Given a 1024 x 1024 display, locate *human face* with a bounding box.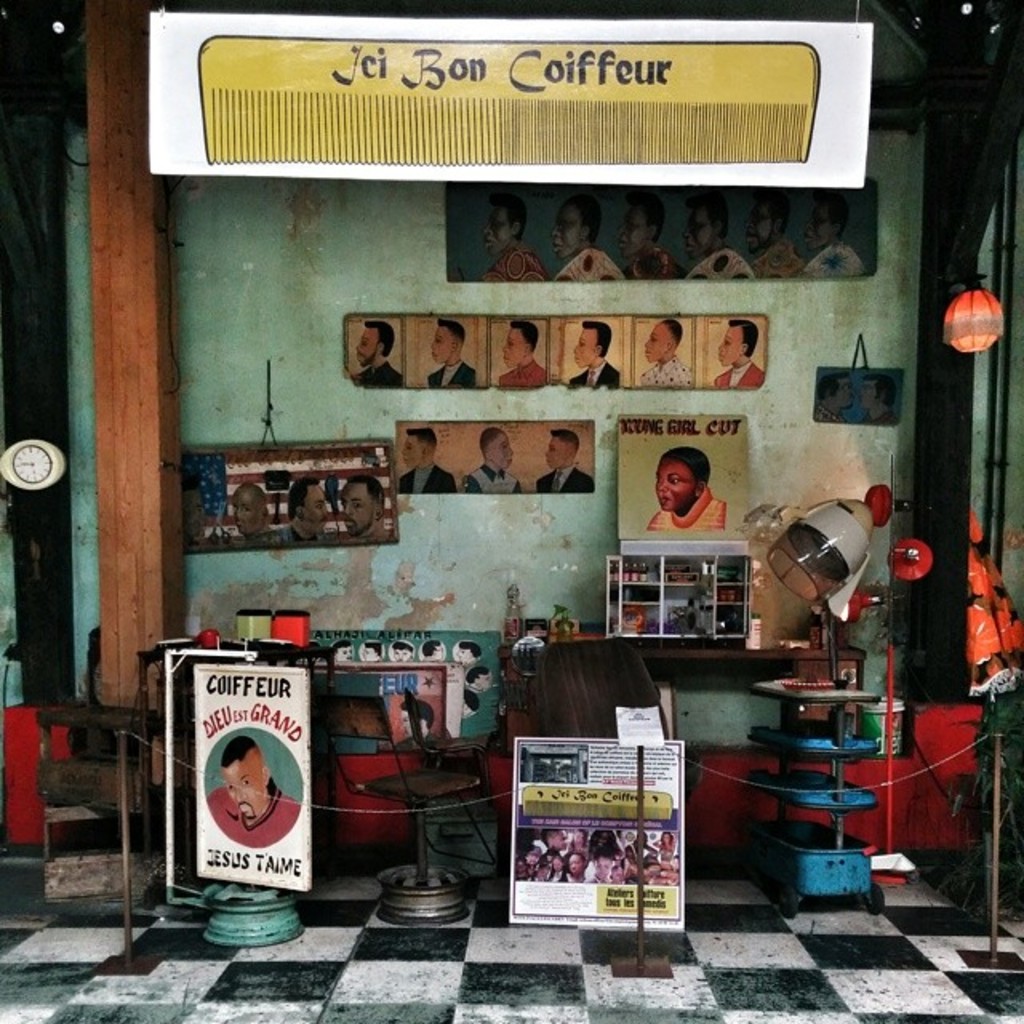
Located: 547/430/568/461.
